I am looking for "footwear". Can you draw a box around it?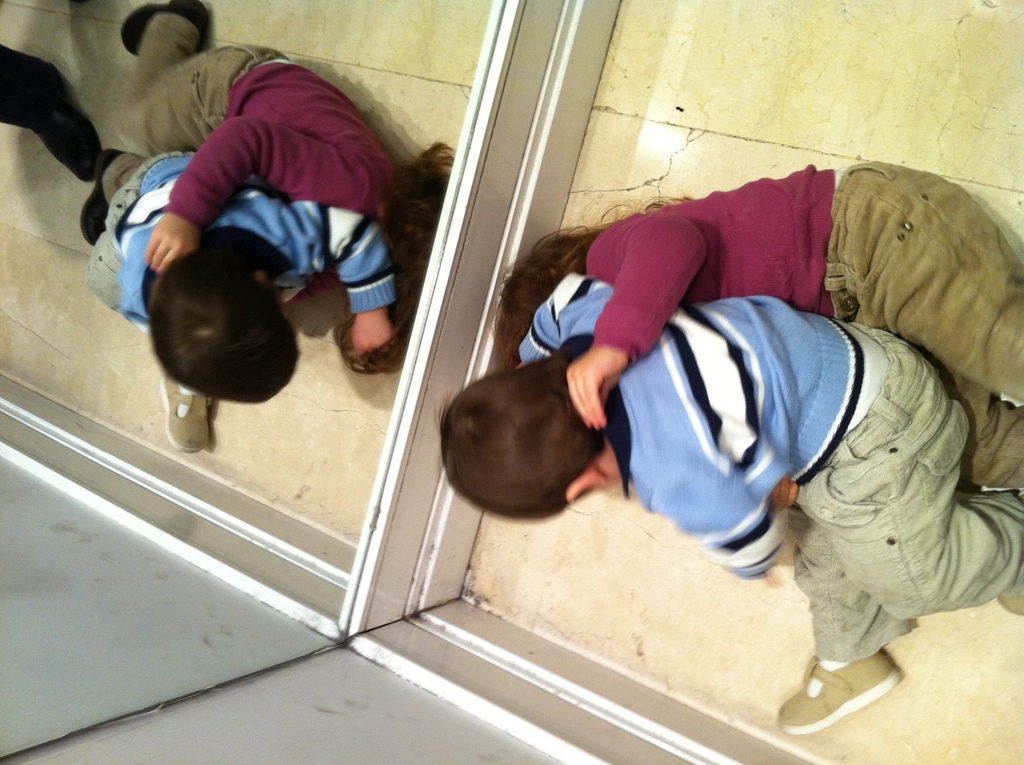
Sure, the bounding box is <region>779, 638, 920, 751</region>.
